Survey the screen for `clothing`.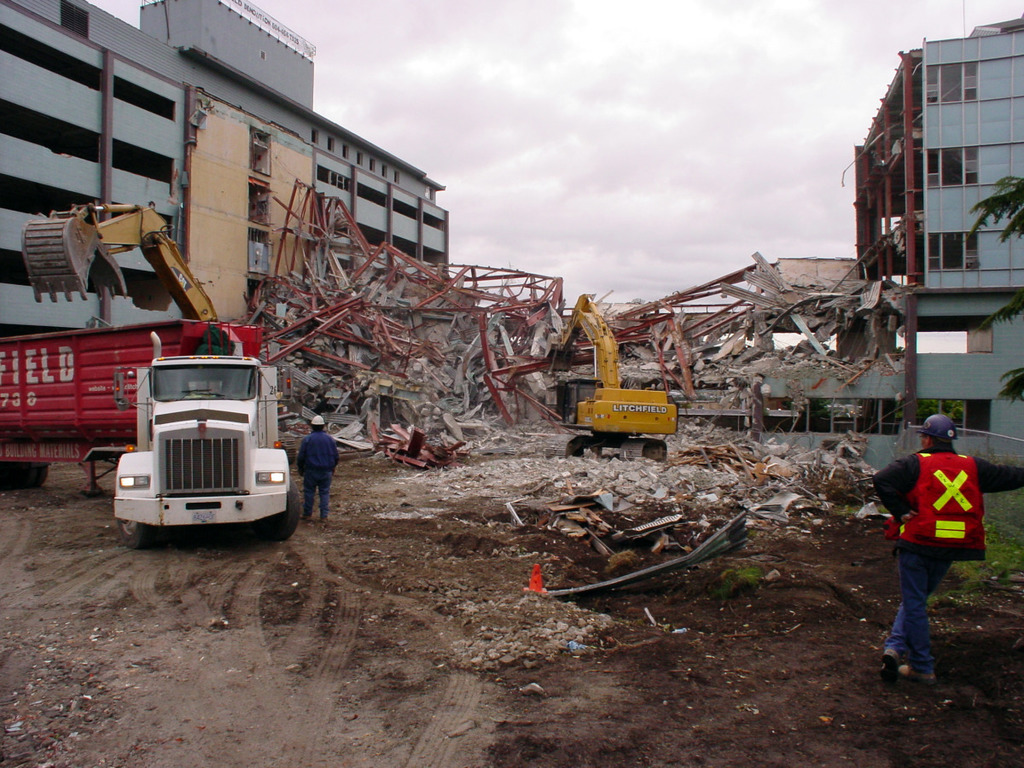
Survey found: 888:403:992:635.
